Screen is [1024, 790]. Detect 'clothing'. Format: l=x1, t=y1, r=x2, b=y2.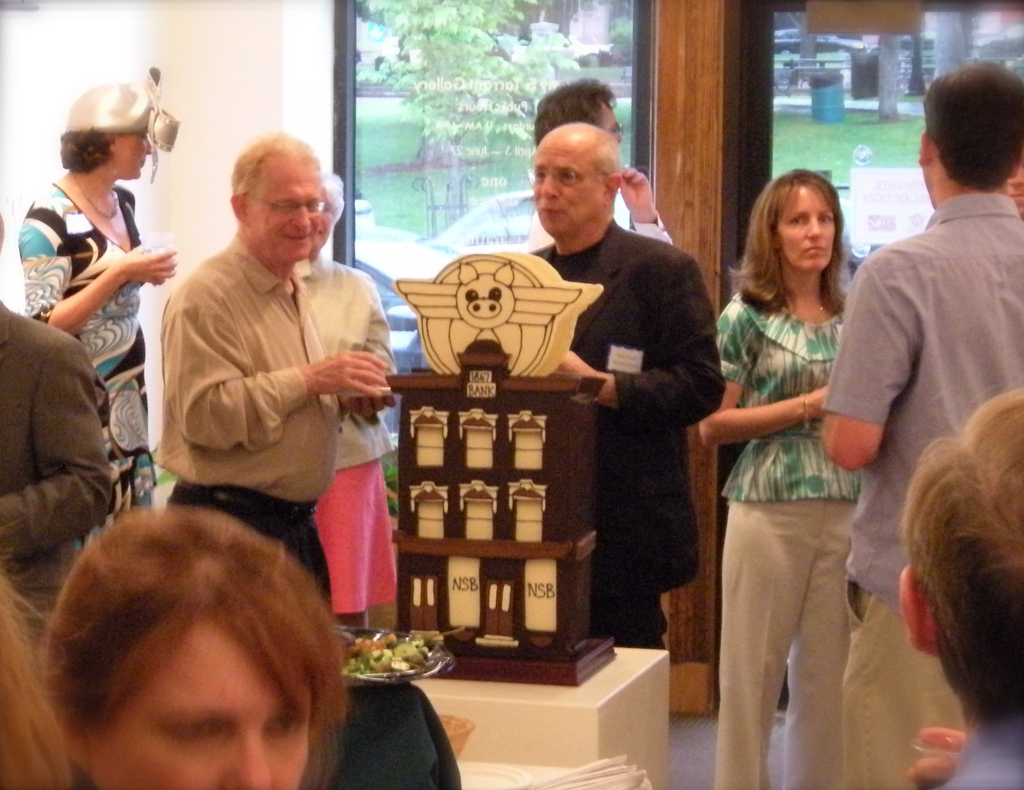
l=518, t=220, r=671, b=267.
